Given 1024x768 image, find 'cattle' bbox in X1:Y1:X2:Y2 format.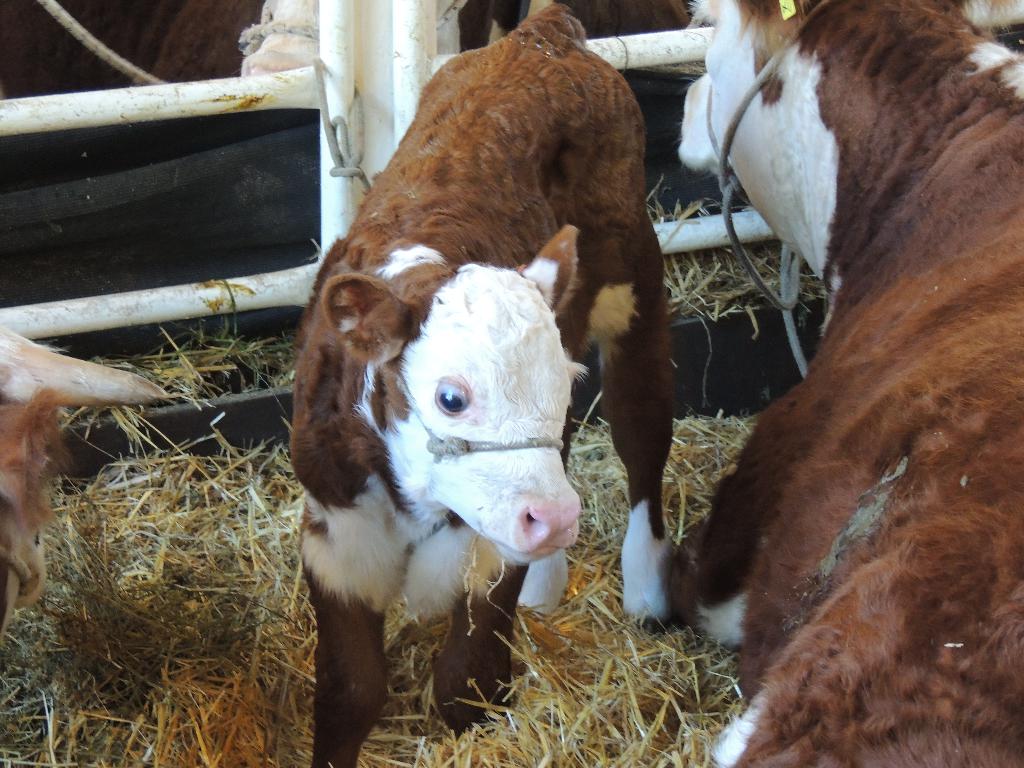
294:3:680:764.
